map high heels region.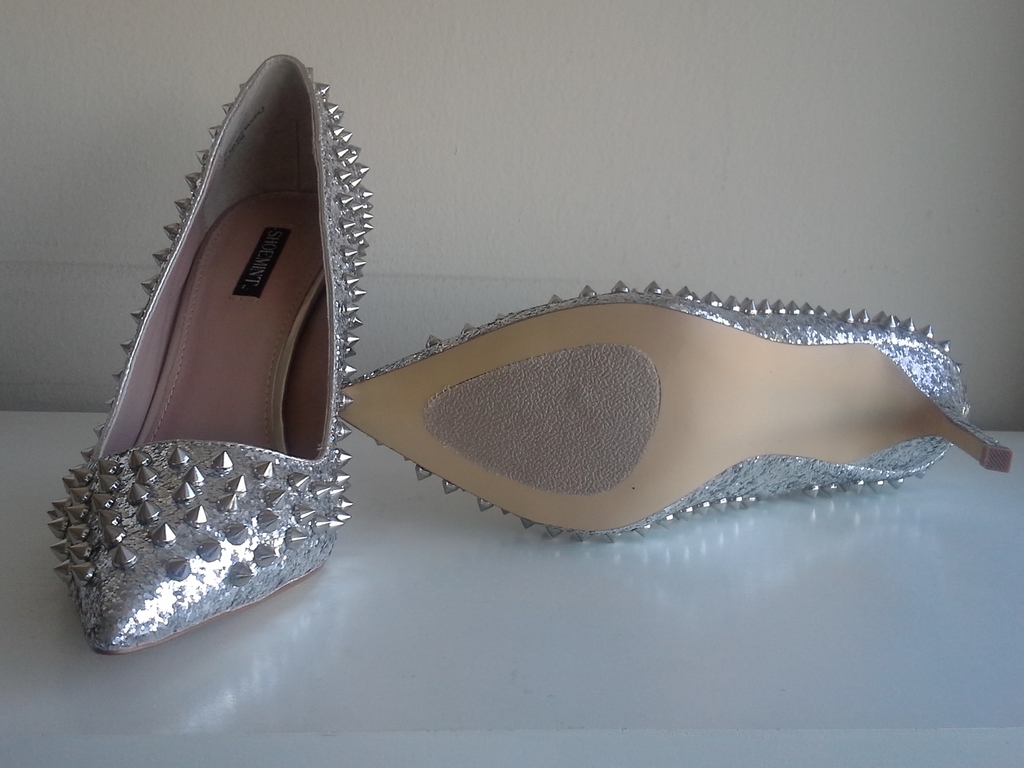
Mapped to [60, 42, 372, 618].
